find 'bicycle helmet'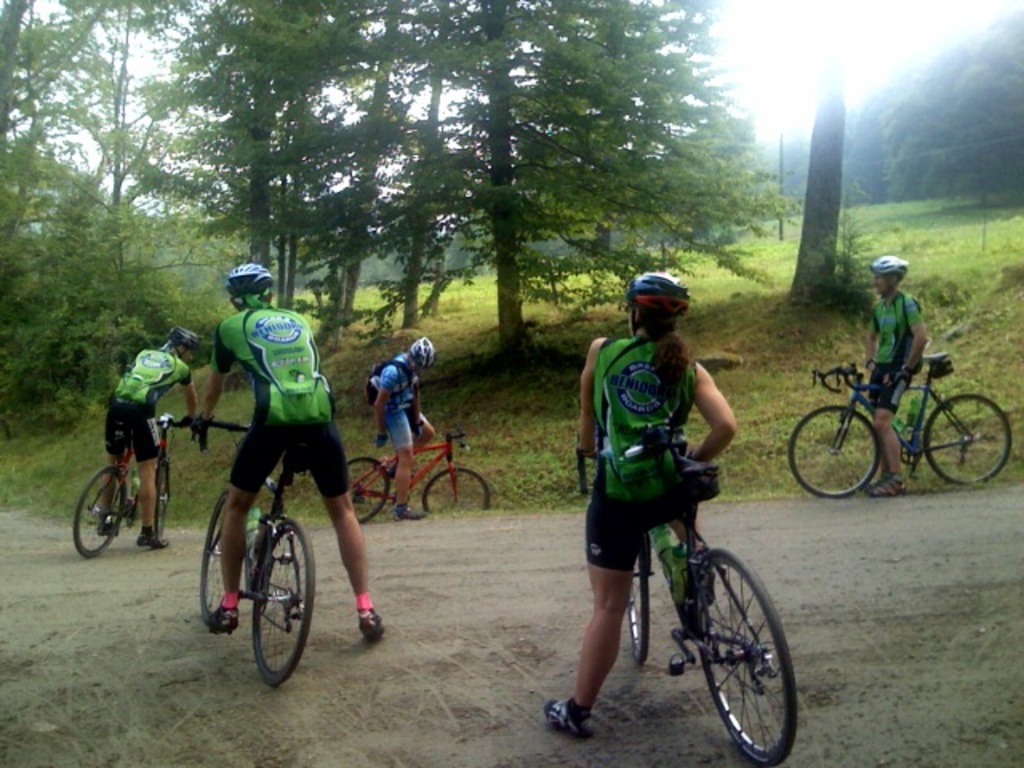
bbox(874, 261, 917, 277)
